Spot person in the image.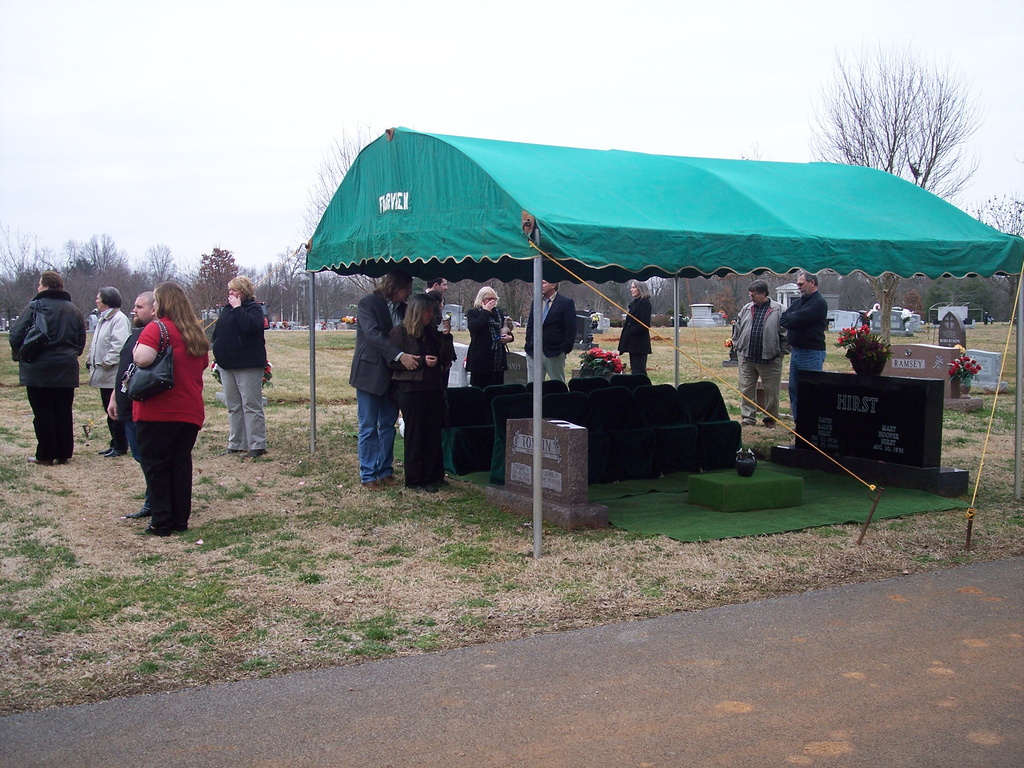
person found at <bbox>86, 284, 131, 455</bbox>.
